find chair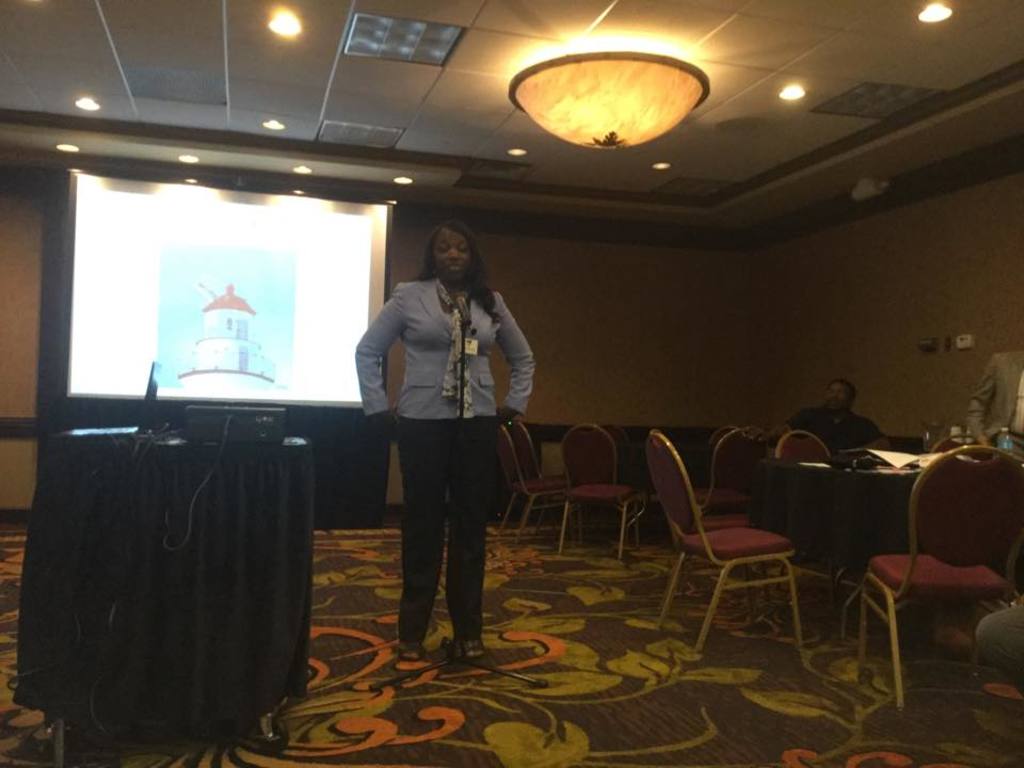
bbox(778, 432, 834, 459)
